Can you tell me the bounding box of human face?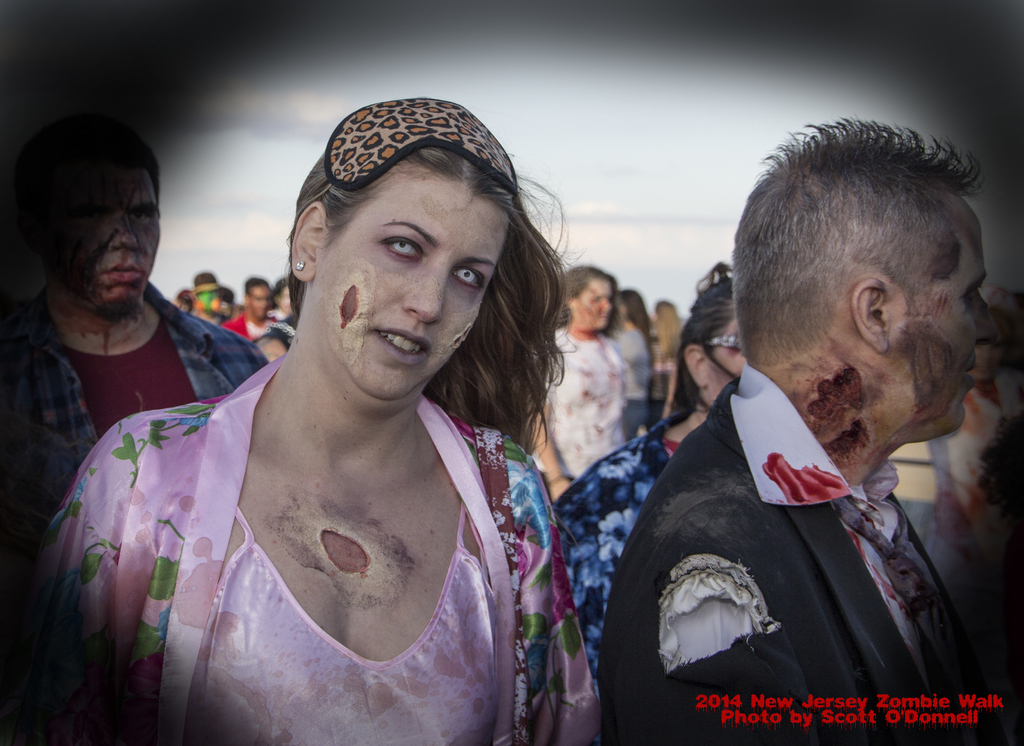
(250, 340, 287, 363).
